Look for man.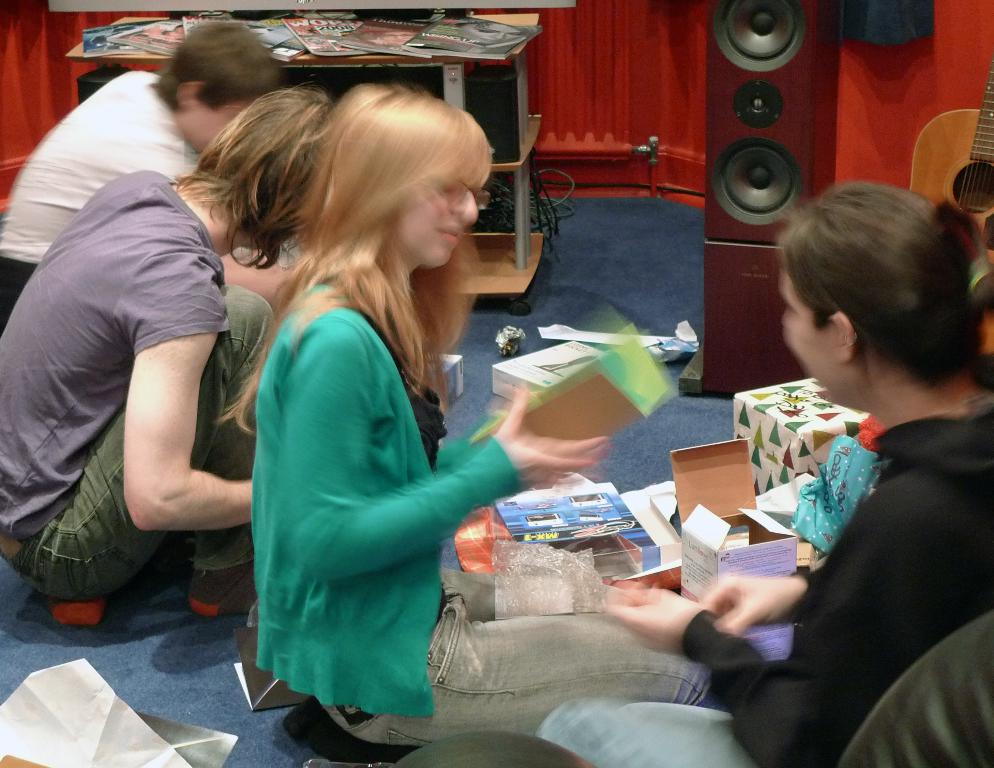
Found: 0,17,290,340.
